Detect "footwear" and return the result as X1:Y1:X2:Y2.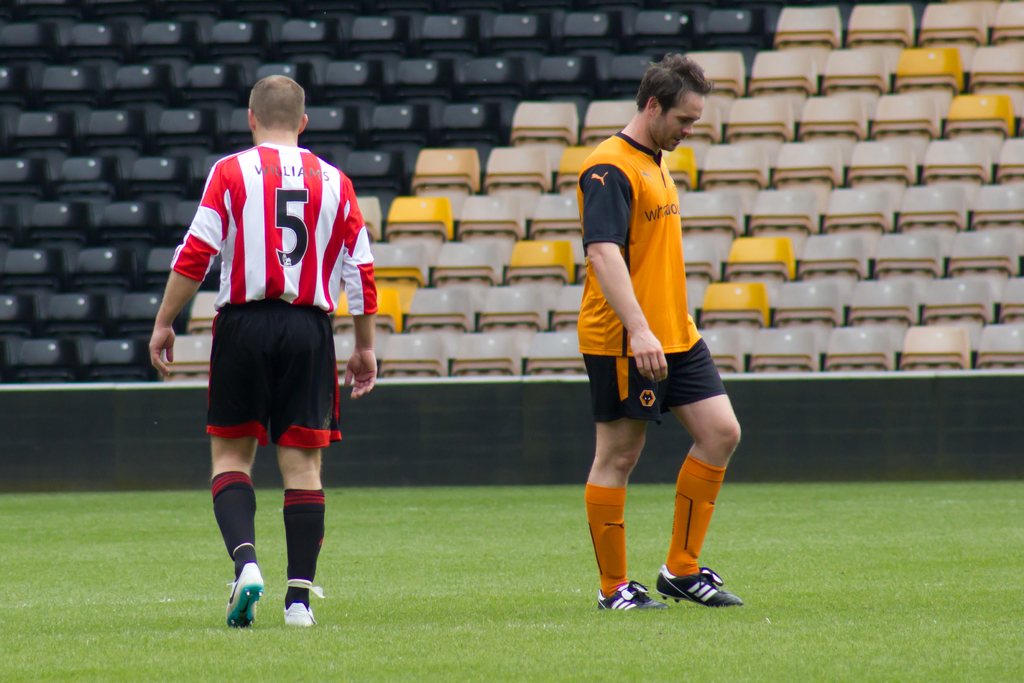
283:604:317:629.
